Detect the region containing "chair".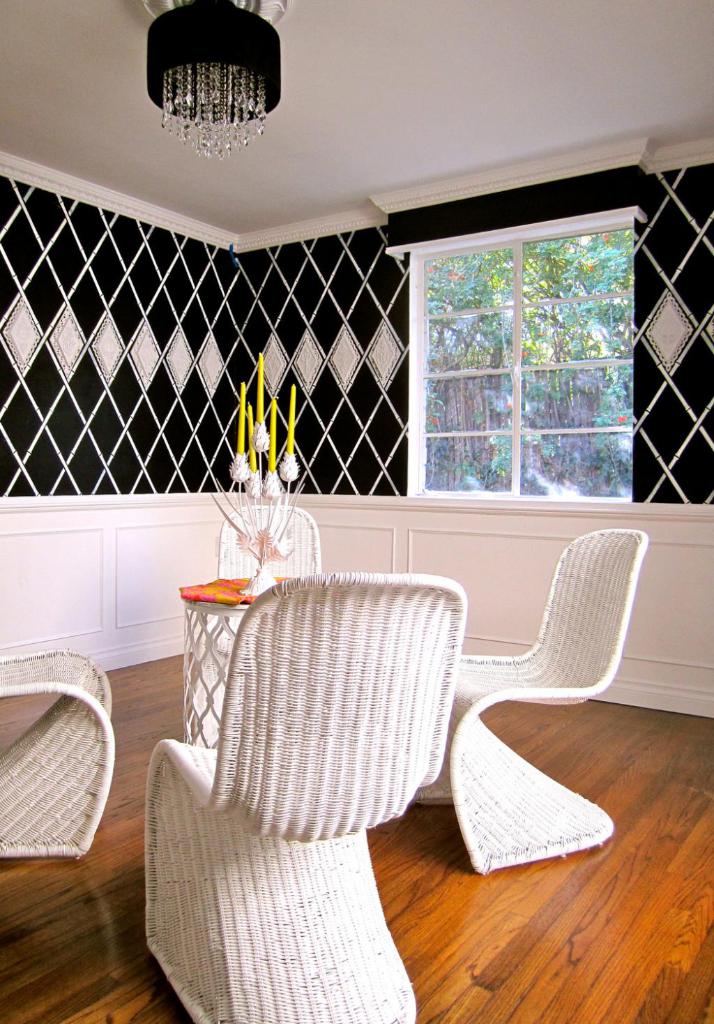
<box>411,520,647,866</box>.
